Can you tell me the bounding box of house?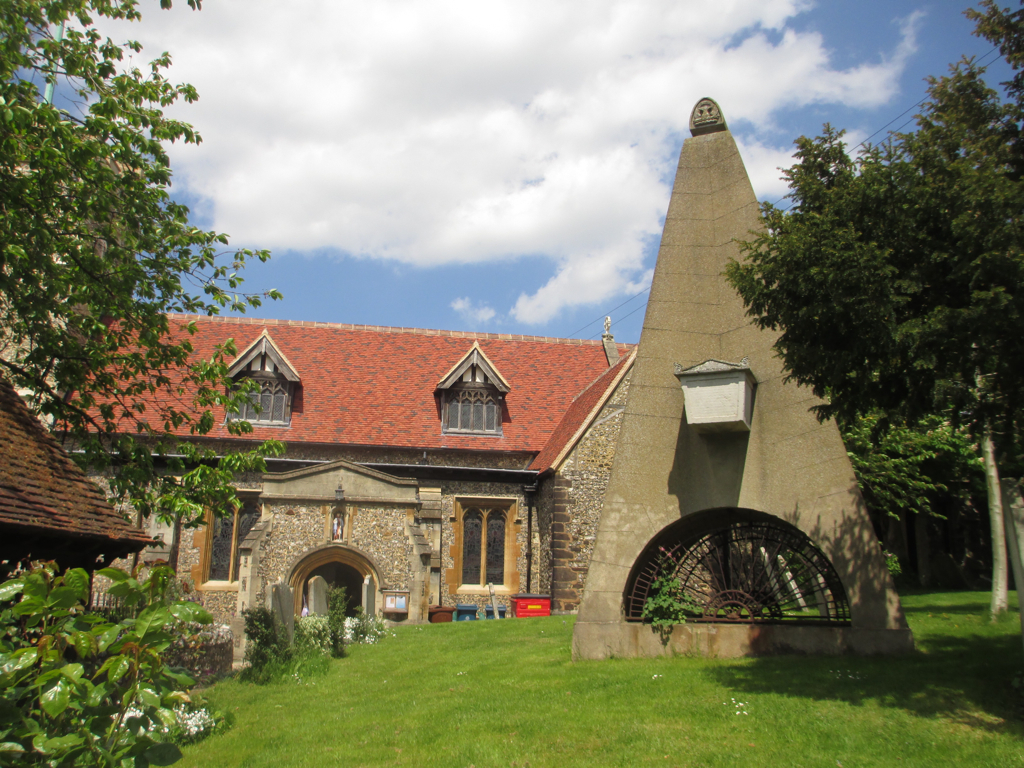
left=45, top=305, right=642, bottom=661.
